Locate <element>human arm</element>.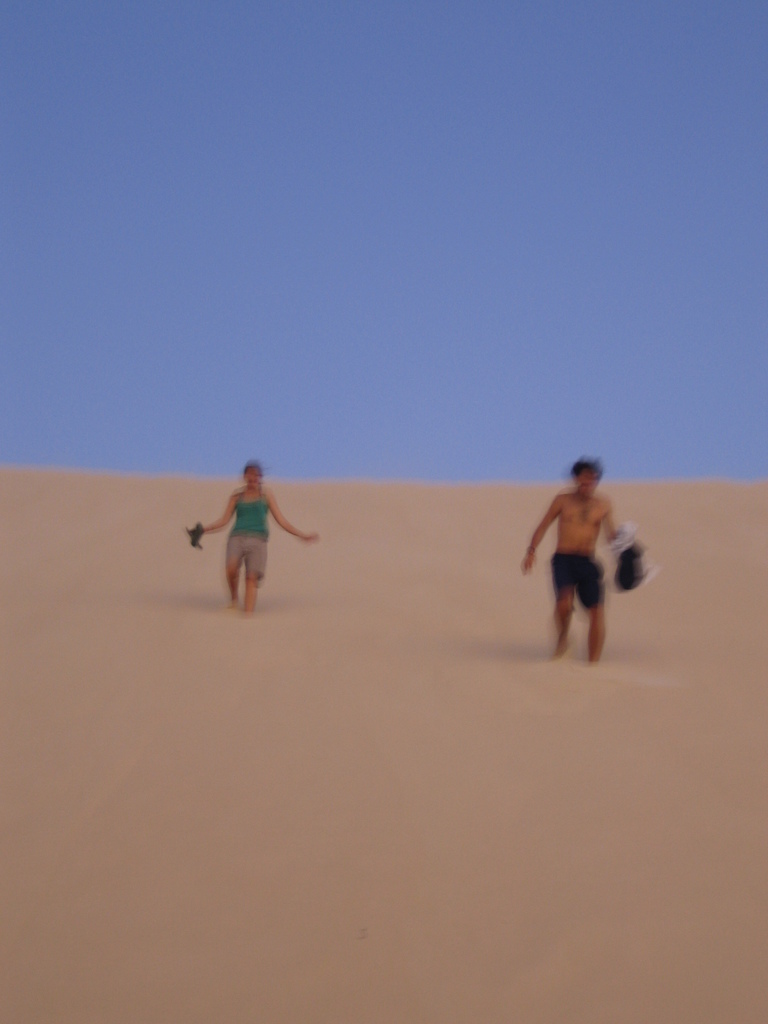
Bounding box: x1=260 y1=489 x2=316 y2=550.
